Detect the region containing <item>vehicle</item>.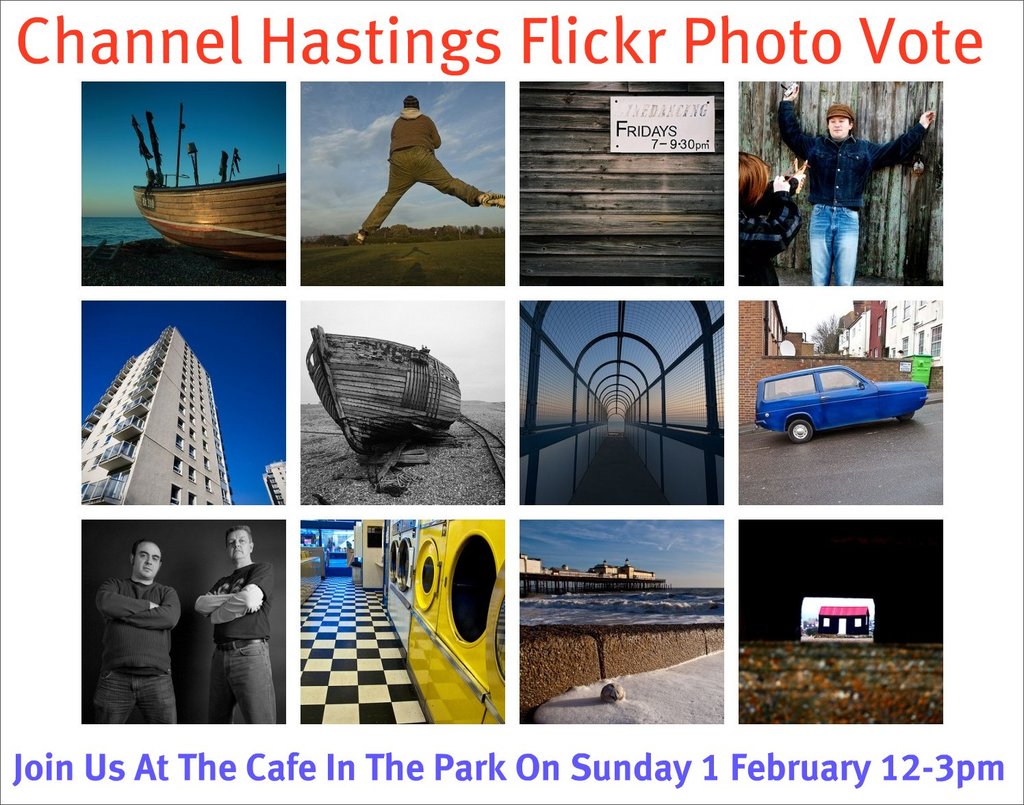
left=755, top=337, right=925, bottom=437.
